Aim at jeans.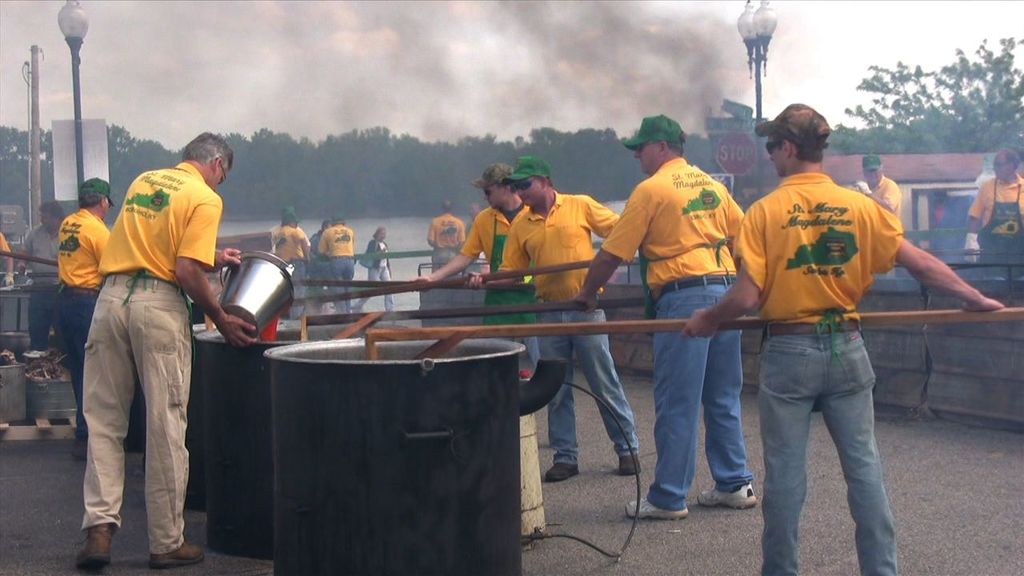
Aimed at l=643, t=278, r=756, b=505.
